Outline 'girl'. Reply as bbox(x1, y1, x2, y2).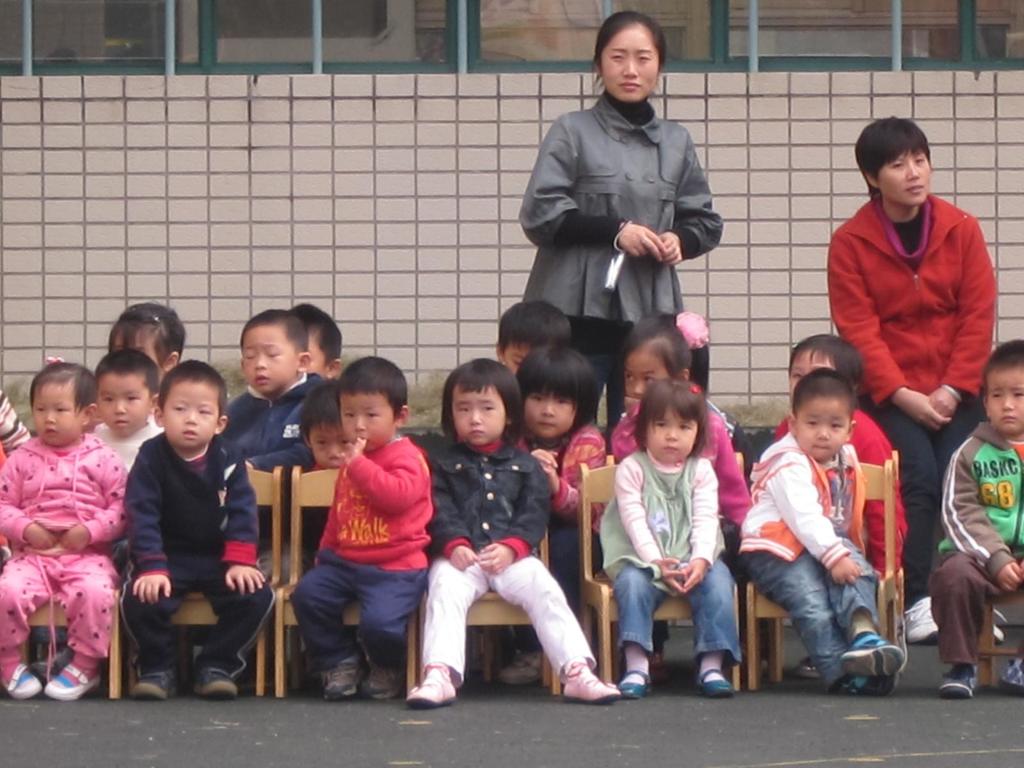
bbox(0, 353, 124, 699).
